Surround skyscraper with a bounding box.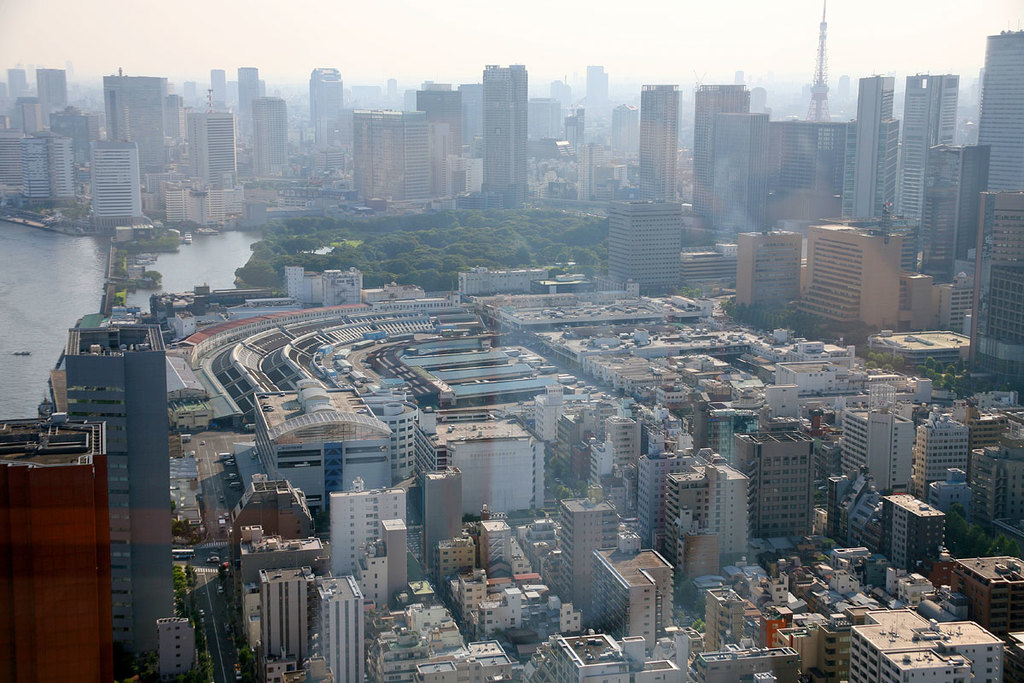
(597,184,689,293).
